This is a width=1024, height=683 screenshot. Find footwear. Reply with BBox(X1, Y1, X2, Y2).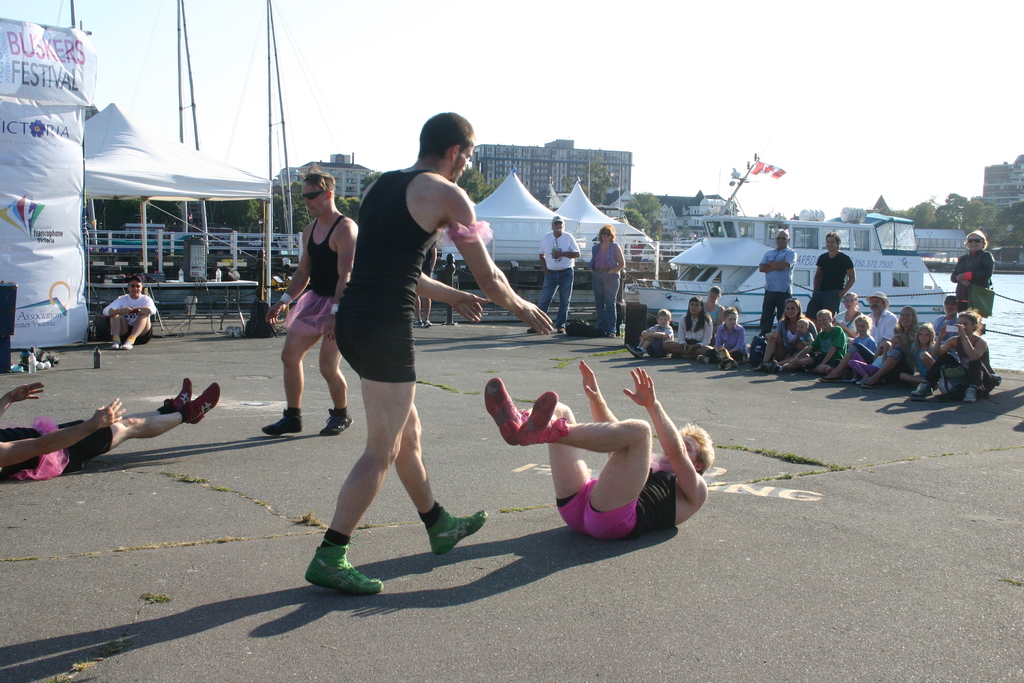
BBox(121, 342, 132, 349).
